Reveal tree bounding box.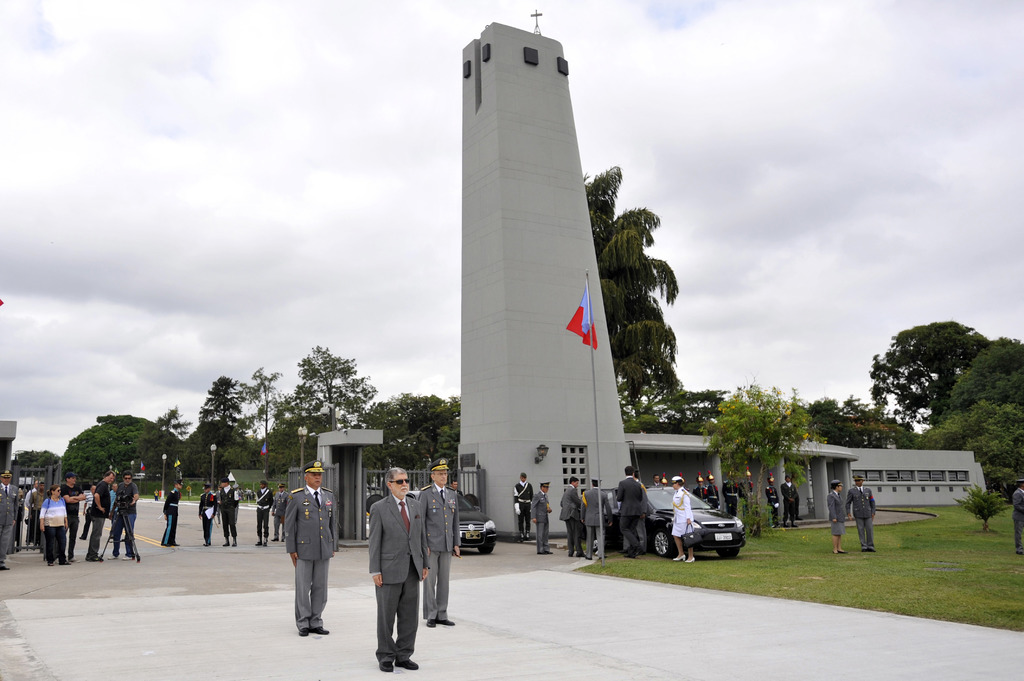
Revealed: Rect(700, 377, 811, 537).
